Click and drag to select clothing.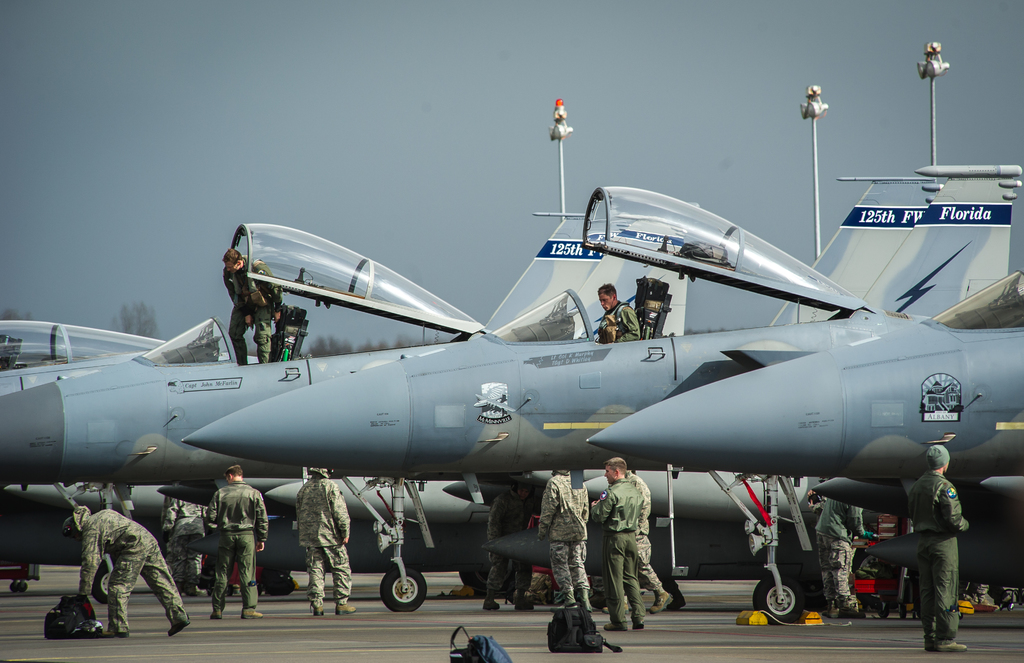
Selection: [650,518,680,594].
